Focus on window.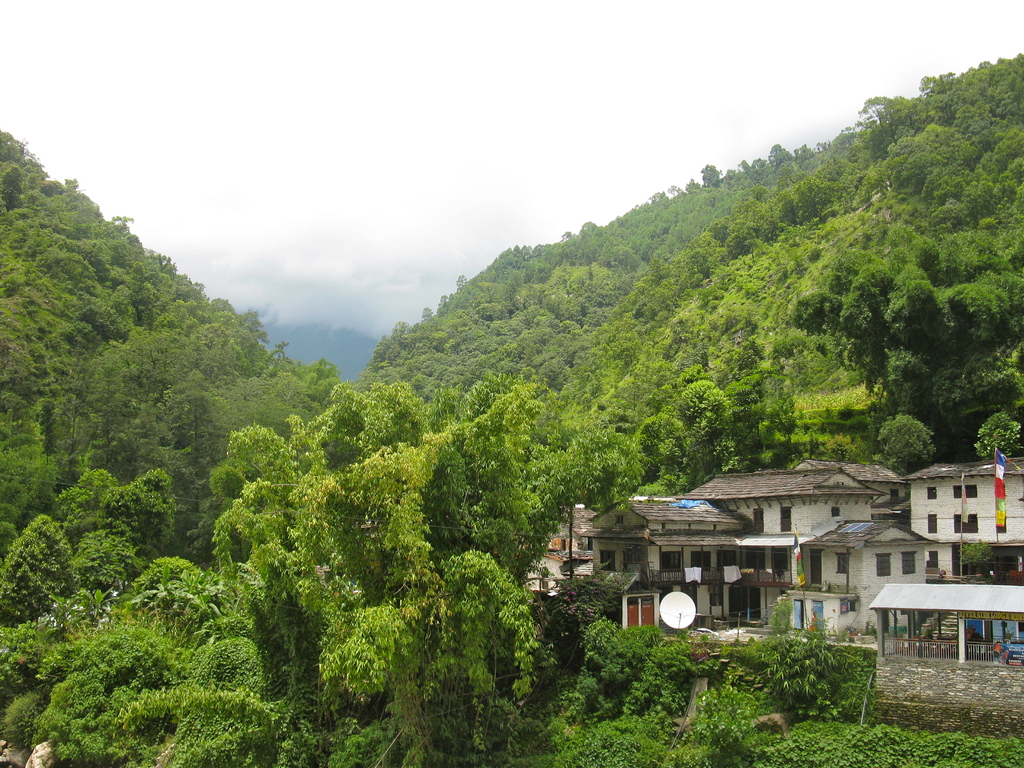
Focused at <region>929, 484, 938, 499</region>.
